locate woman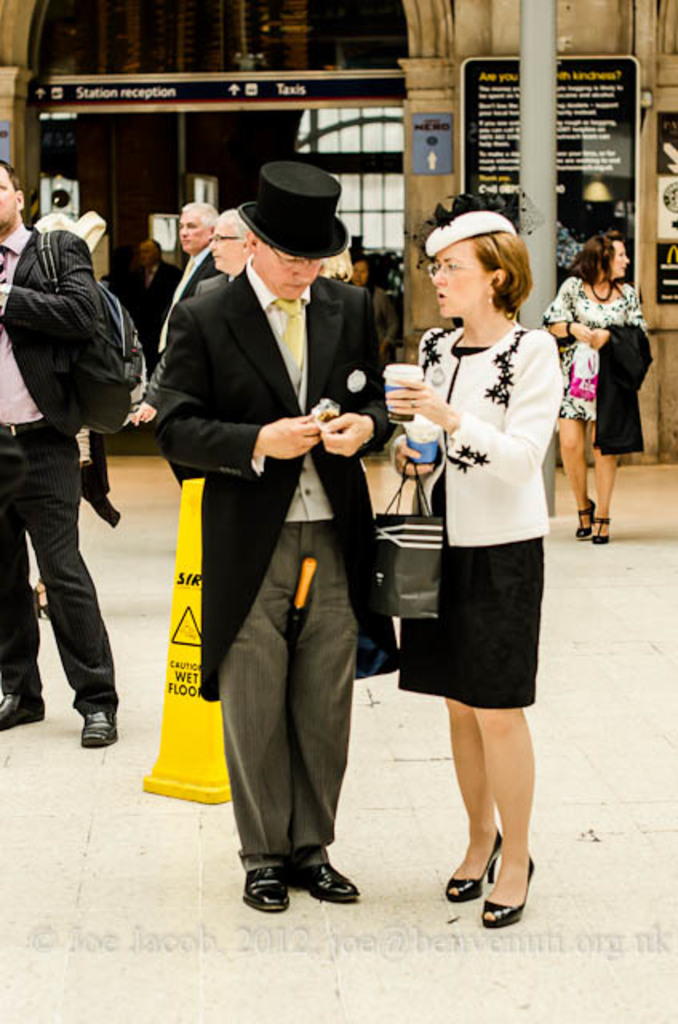
box(544, 229, 656, 544)
